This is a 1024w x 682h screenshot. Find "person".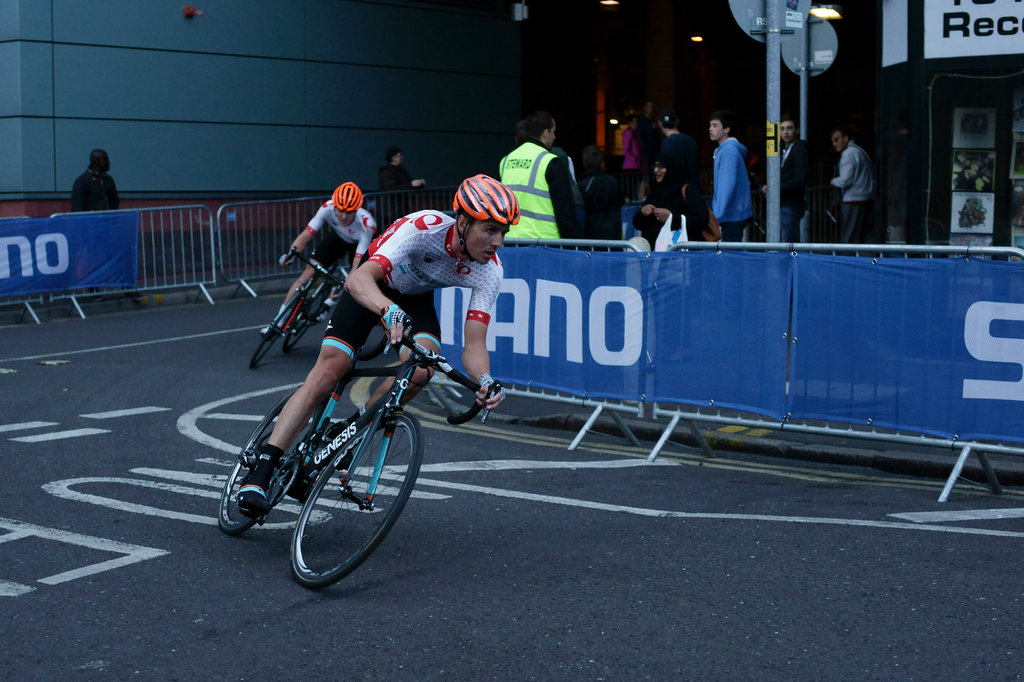
Bounding box: box(374, 143, 422, 231).
